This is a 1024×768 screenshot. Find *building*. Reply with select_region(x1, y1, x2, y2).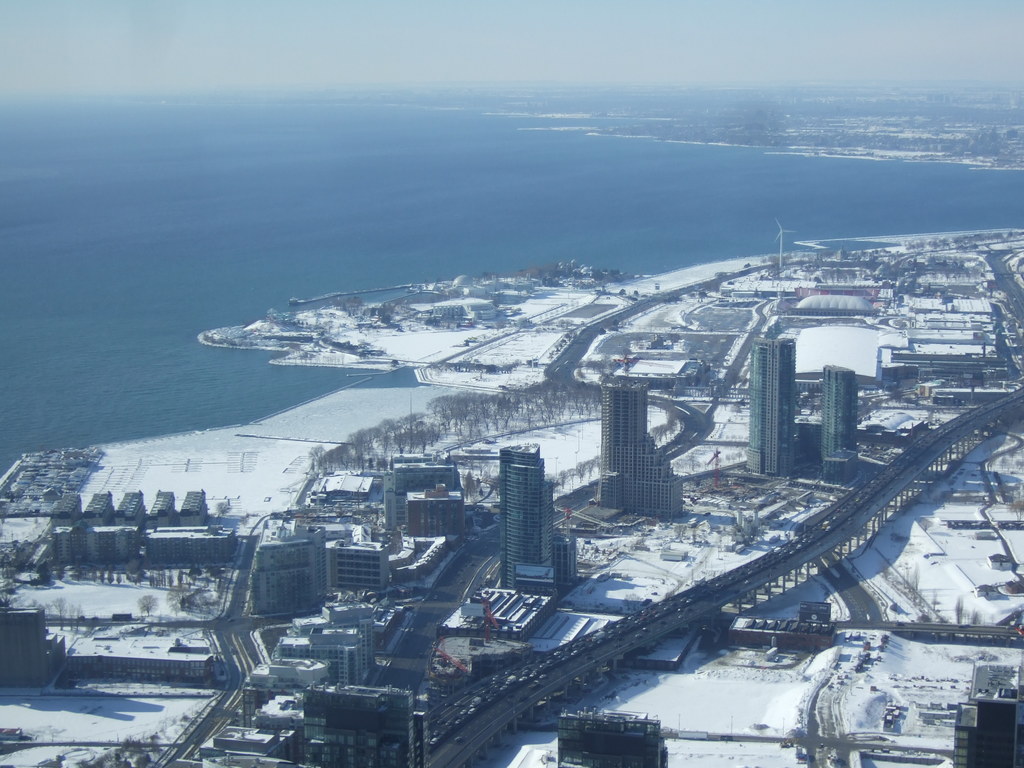
select_region(600, 372, 690, 516).
